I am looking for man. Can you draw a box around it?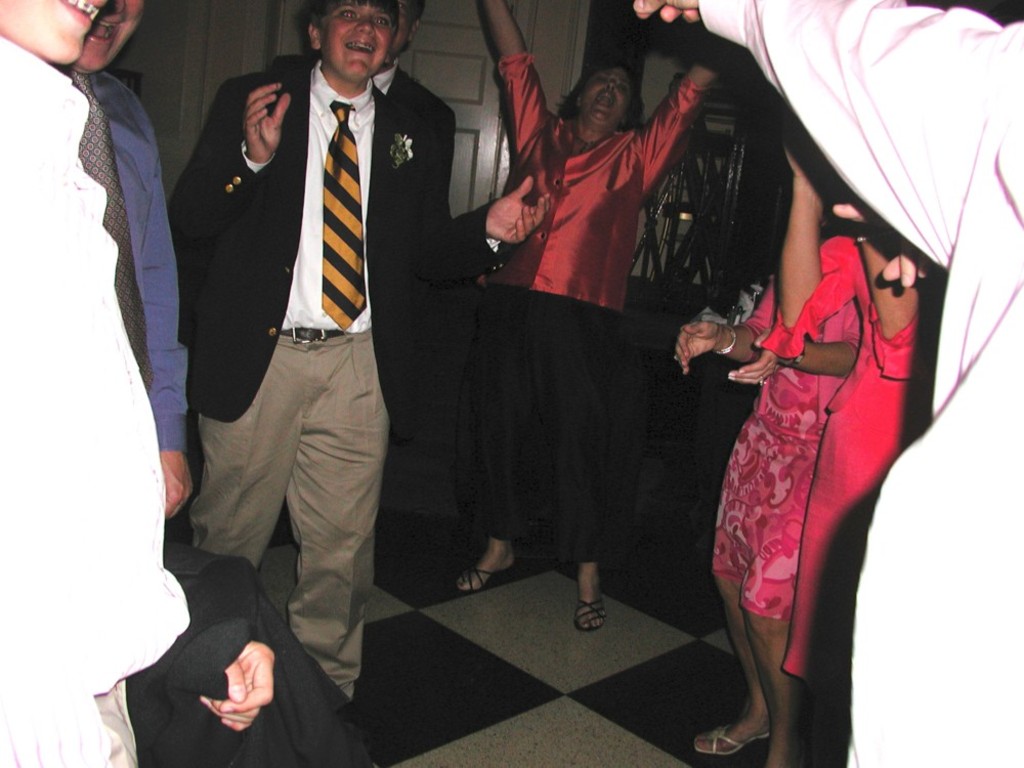
Sure, the bounding box is BBox(186, 0, 430, 688).
